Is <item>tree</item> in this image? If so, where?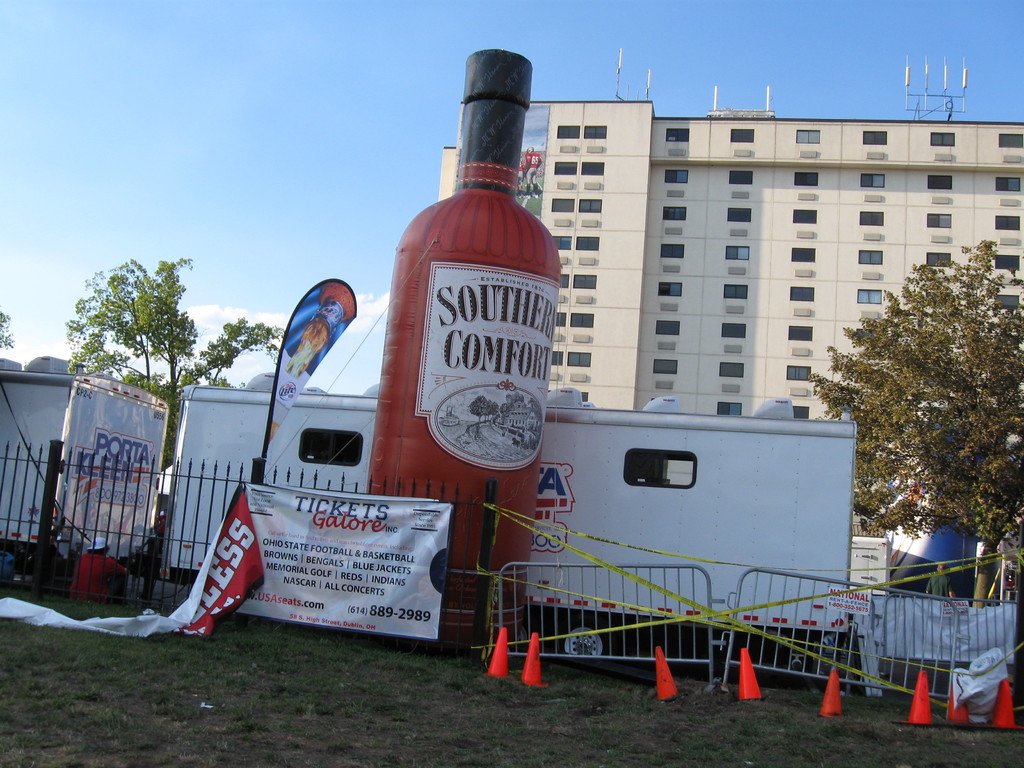
Yes, at (x1=59, y1=256, x2=281, y2=468).
